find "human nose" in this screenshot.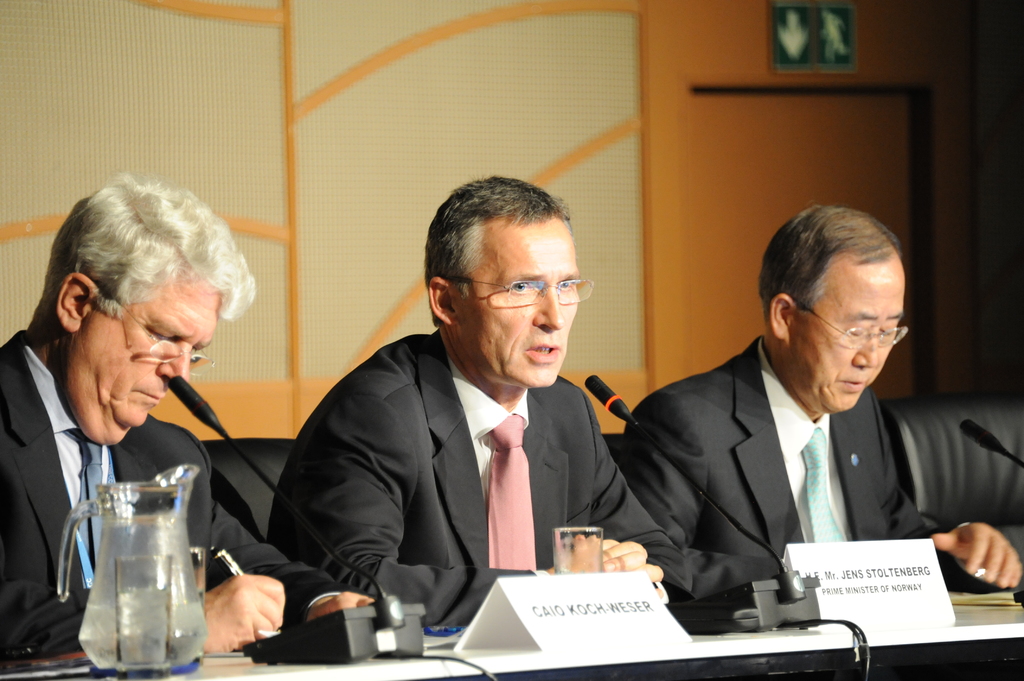
The bounding box for "human nose" is [535,285,565,328].
